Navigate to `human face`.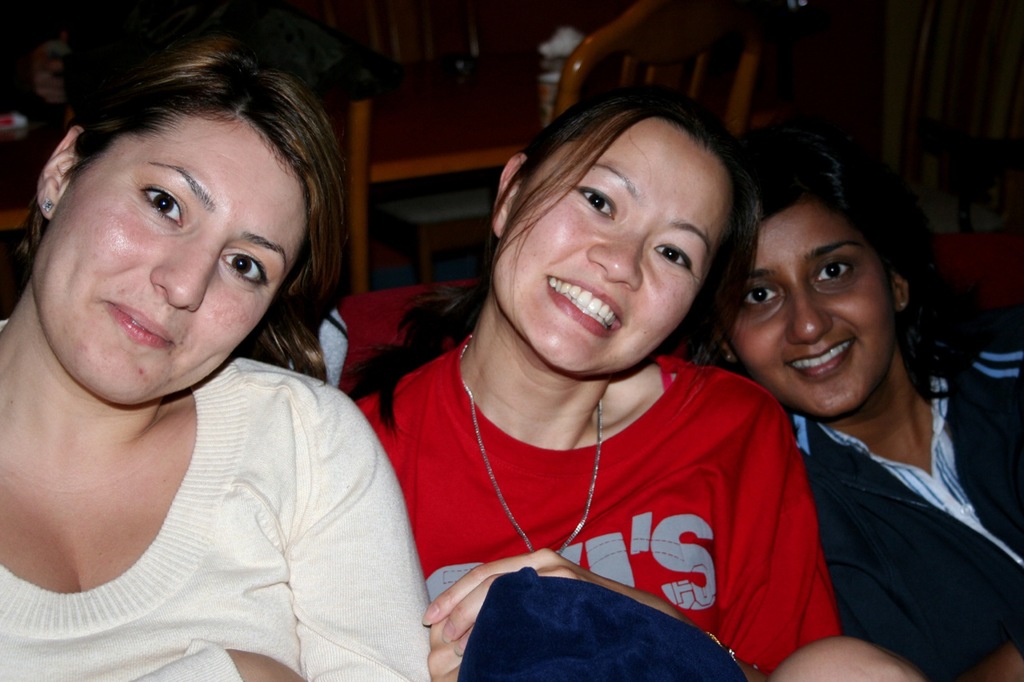
Navigation target: [30,113,306,404].
